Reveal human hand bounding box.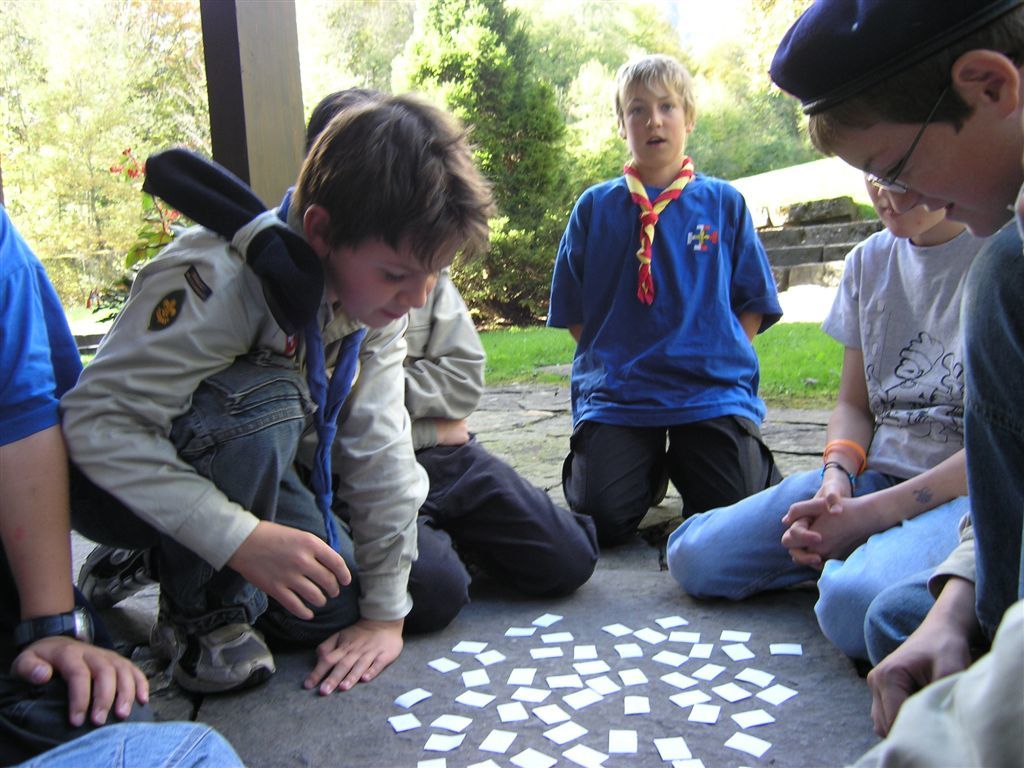
Revealed: (788, 484, 843, 573).
